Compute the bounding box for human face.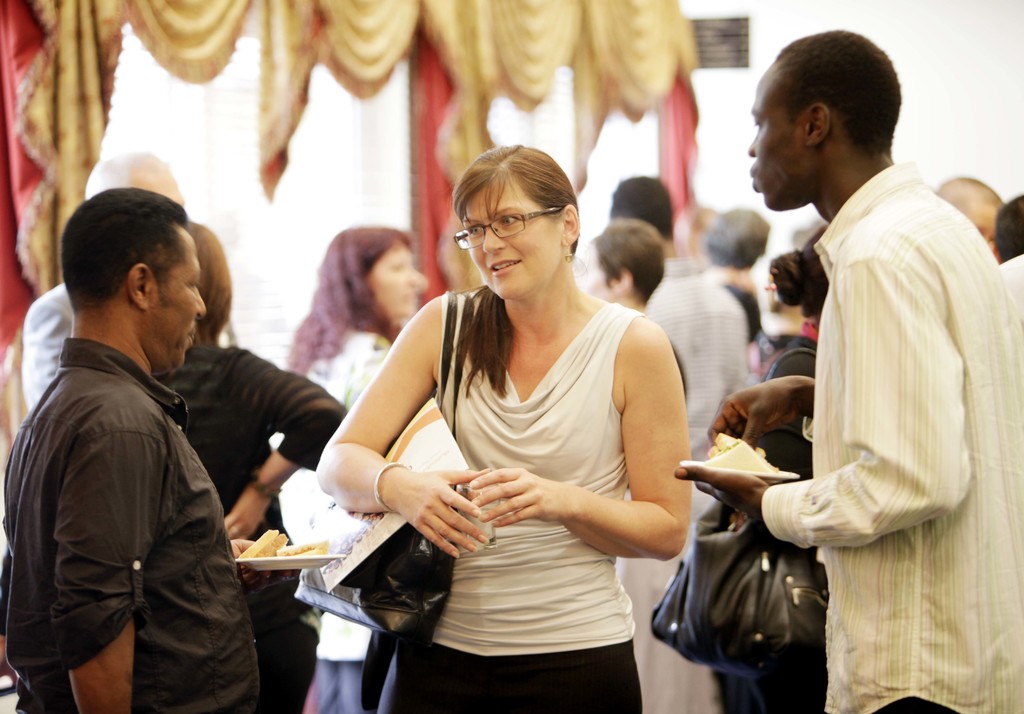
crop(364, 246, 424, 318).
